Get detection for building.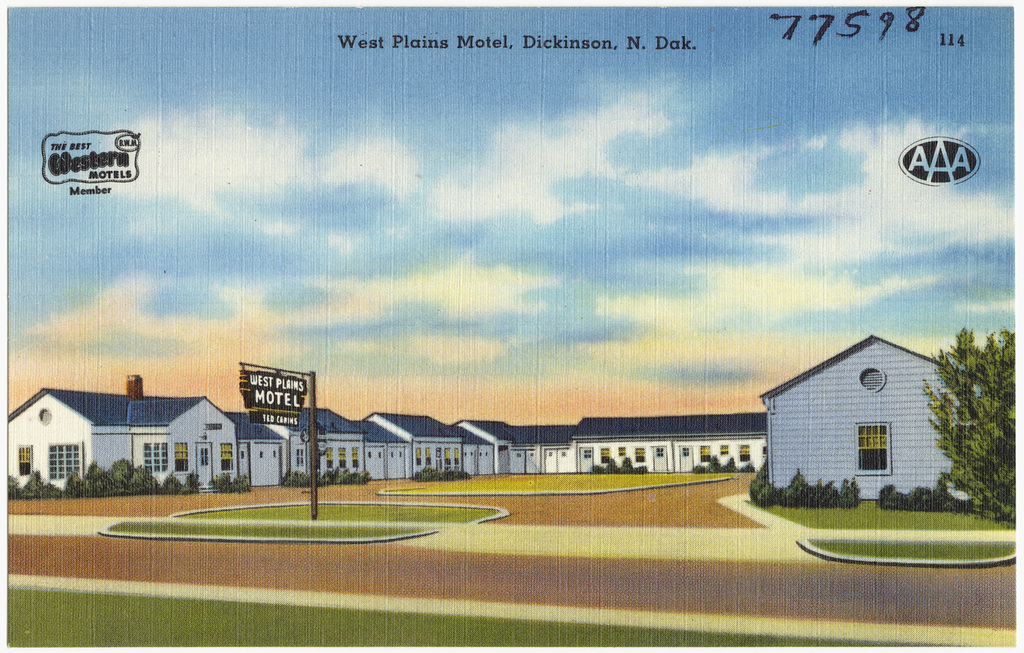
Detection: left=581, top=415, right=770, bottom=471.
